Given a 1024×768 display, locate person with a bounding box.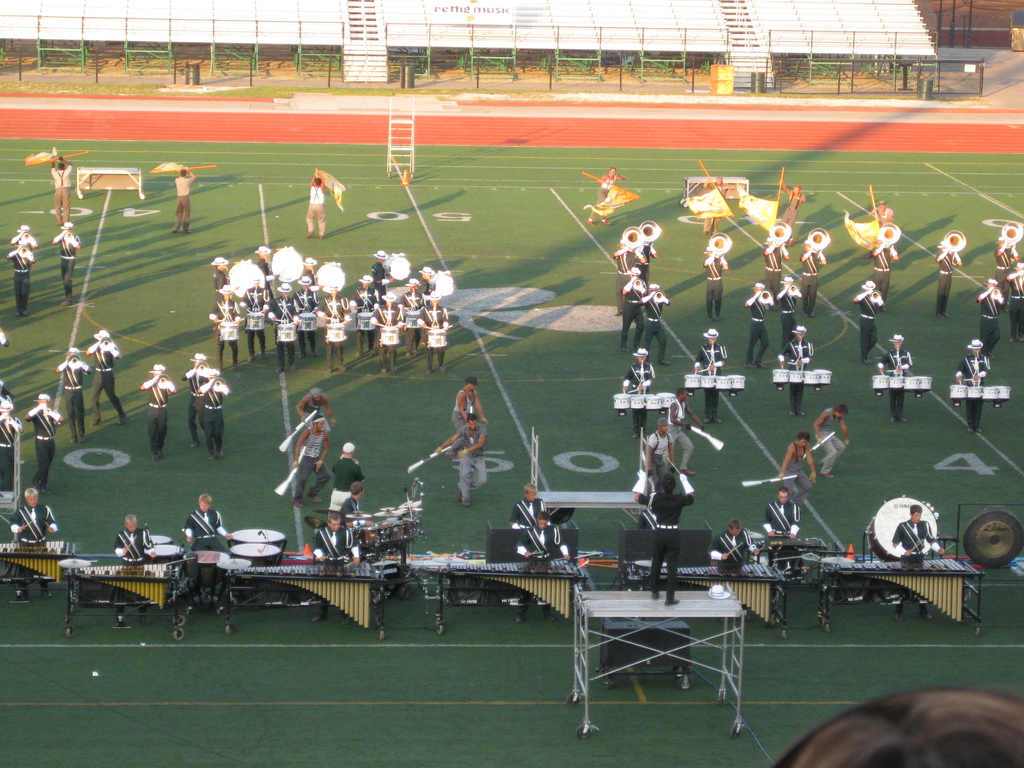
Located: l=794, t=241, r=830, b=318.
